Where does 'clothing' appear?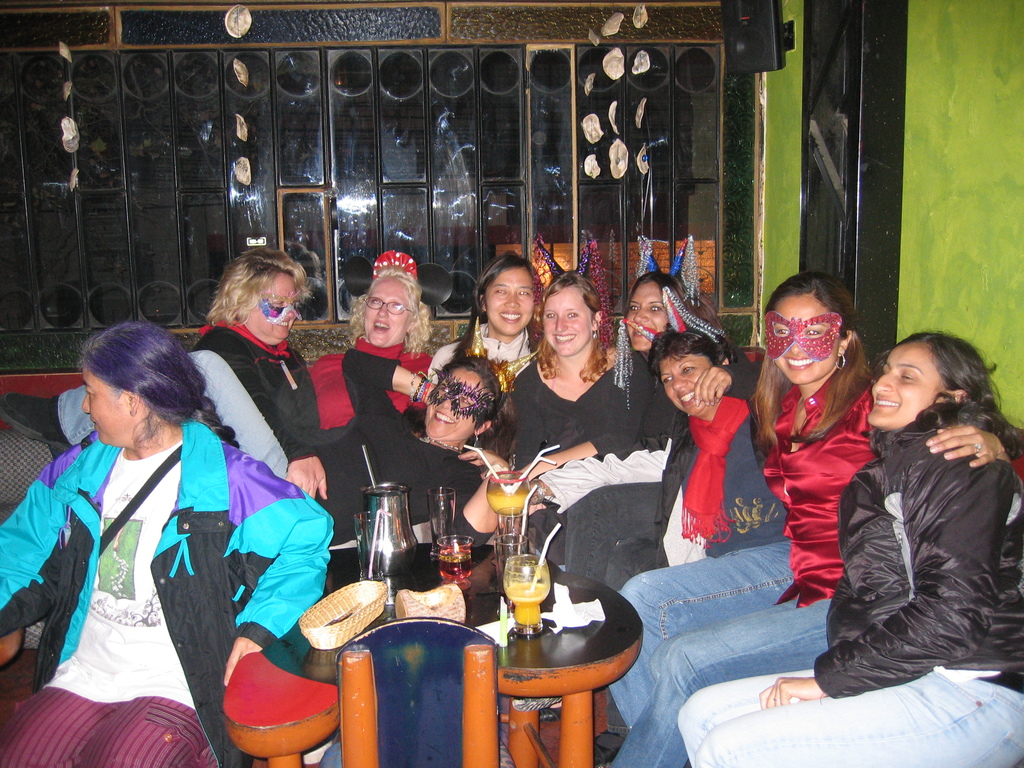
Appears at region(305, 342, 481, 549).
